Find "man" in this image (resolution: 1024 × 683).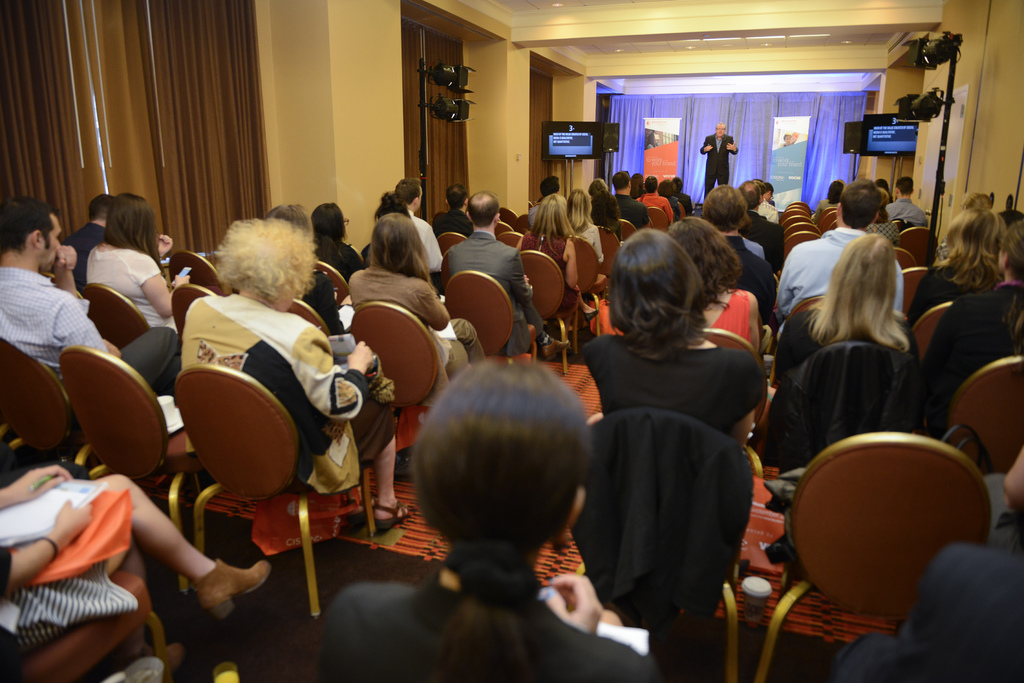
bbox=[886, 174, 929, 229].
